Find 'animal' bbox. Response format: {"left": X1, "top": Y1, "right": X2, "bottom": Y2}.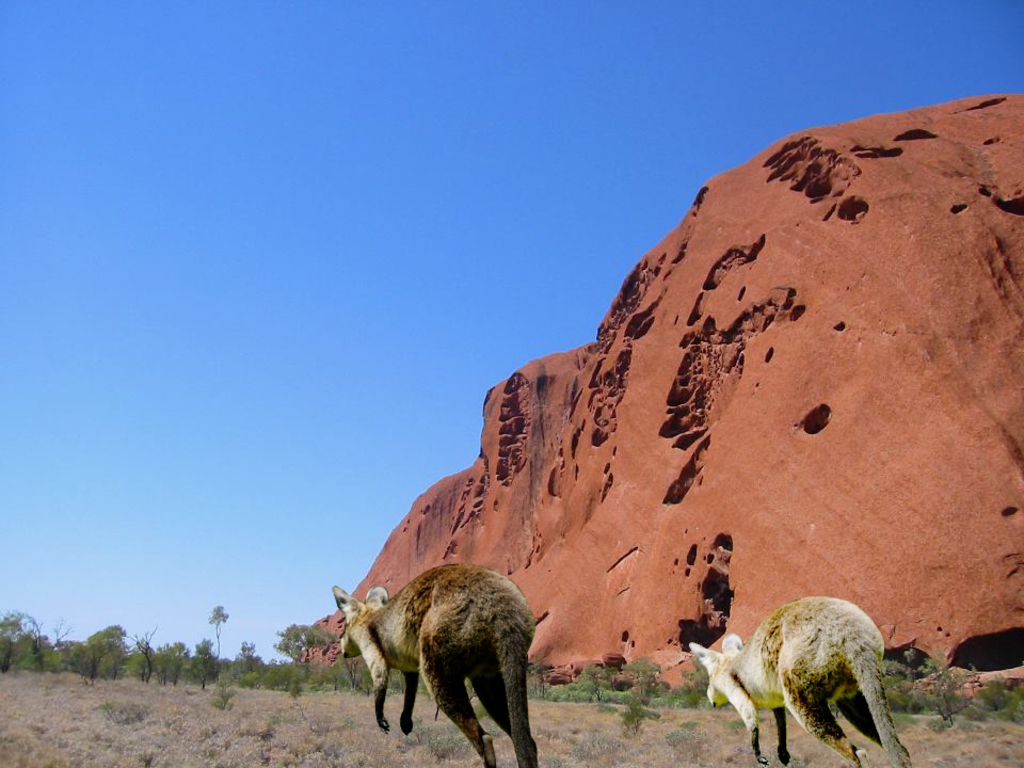
{"left": 692, "top": 596, "right": 913, "bottom": 767}.
